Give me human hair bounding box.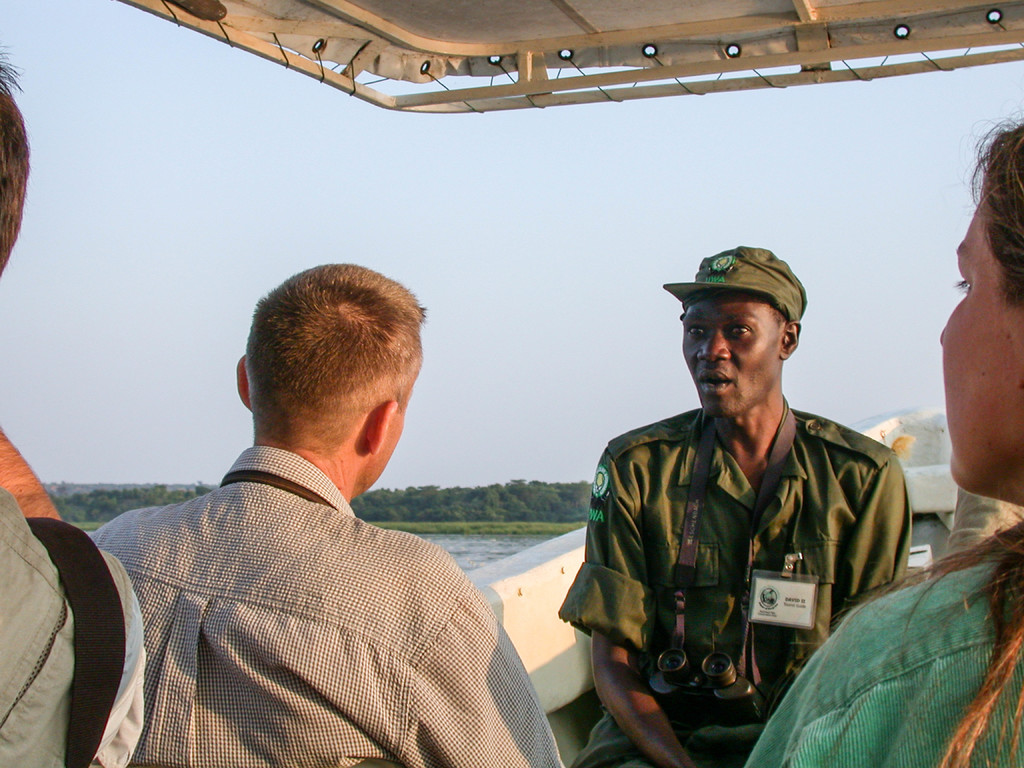
left=228, top=269, right=431, bottom=466.
